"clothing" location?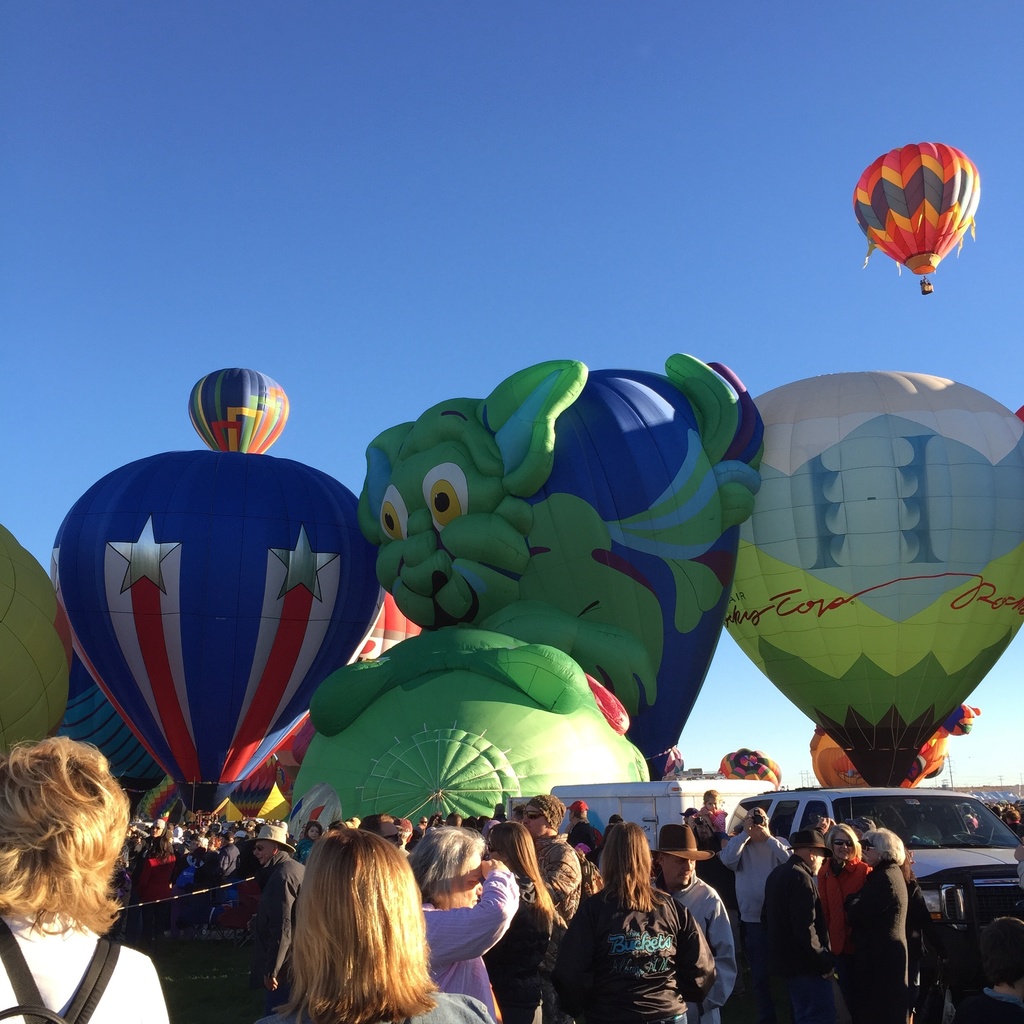
x1=836, y1=865, x2=913, y2=1023
